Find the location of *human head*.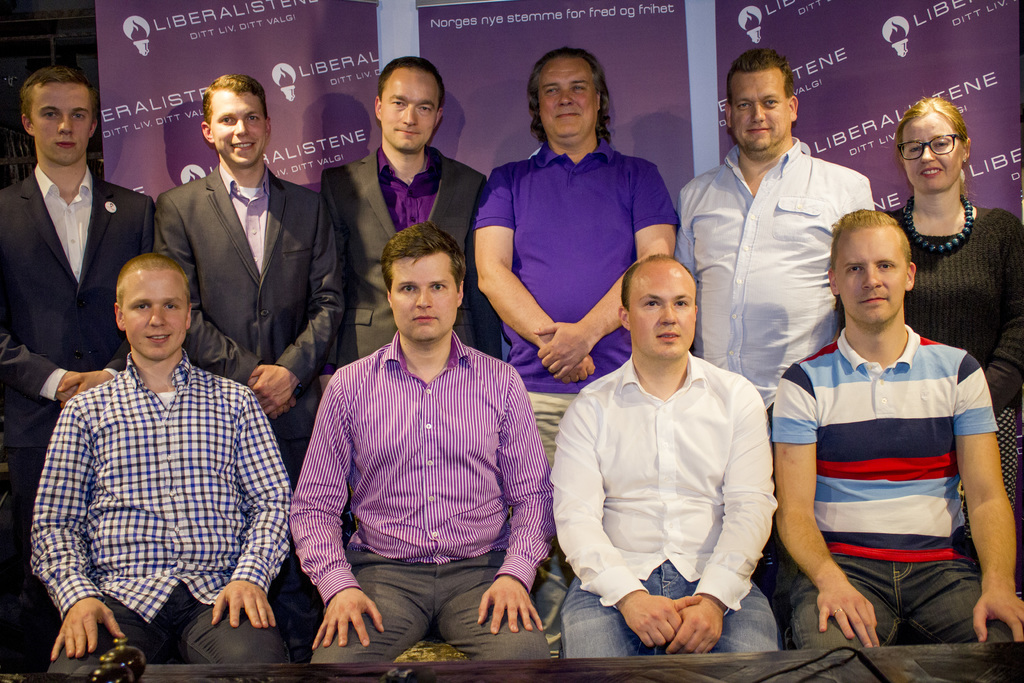
Location: {"left": 375, "top": 57, "right": 440, "bottom": 149}.
